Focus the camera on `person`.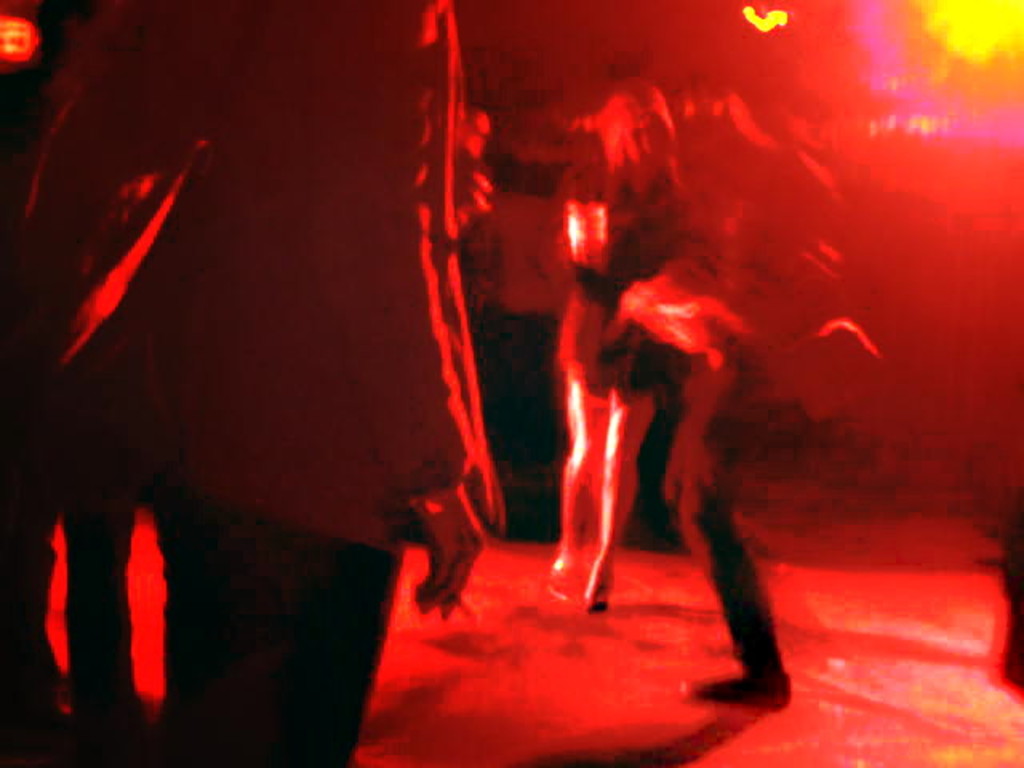
Focus region: <box>3,0,506,763</box>.
